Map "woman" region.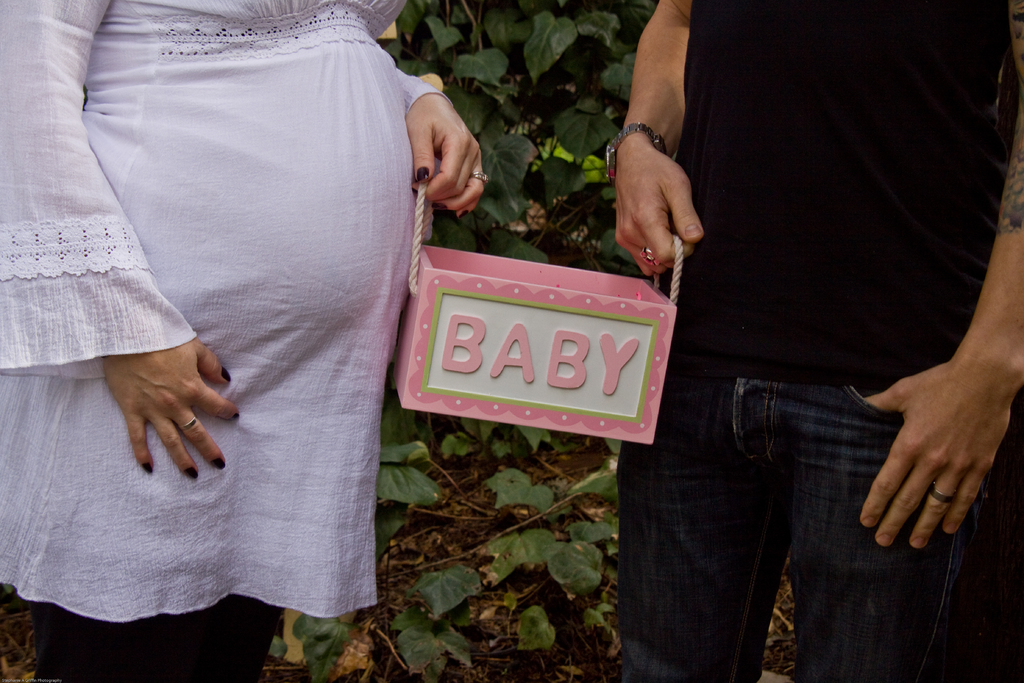
Mapped to {"left": 3, "top": 0, "right": 469, "bottom": 662}.
